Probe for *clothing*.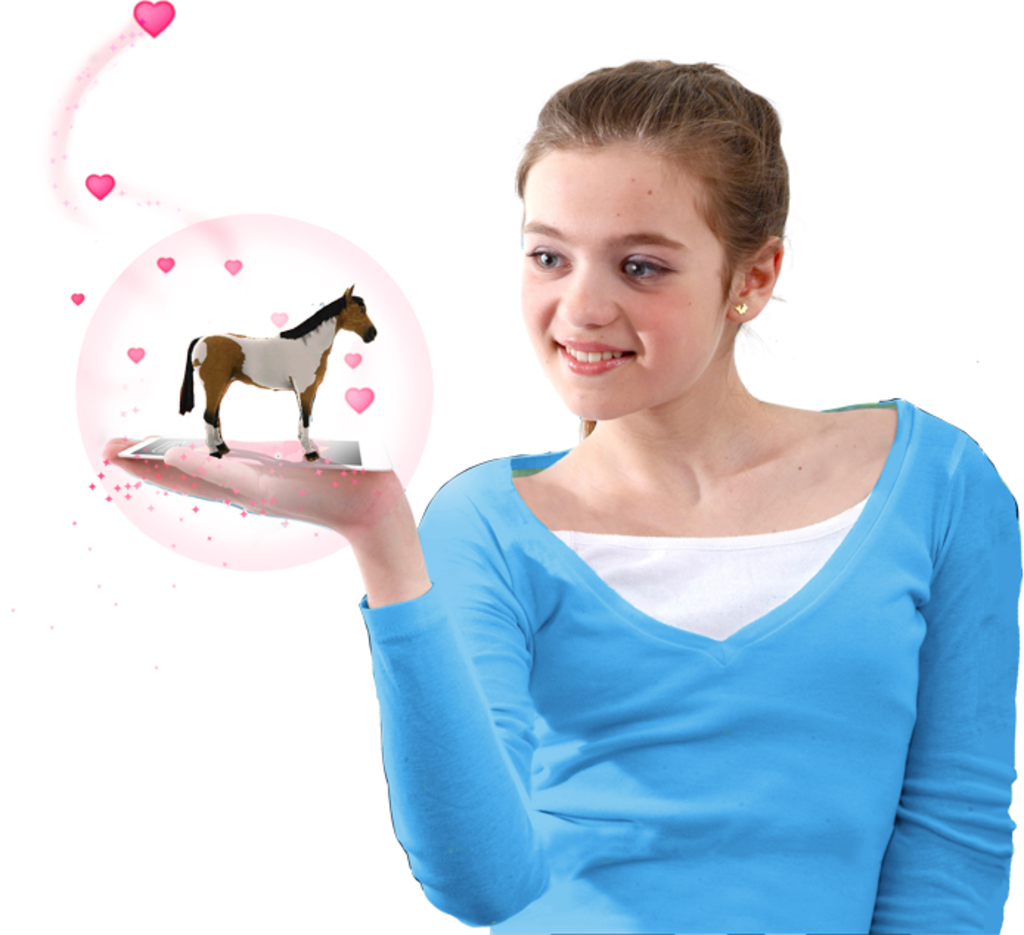
Probe result: [394,363,993,906].
